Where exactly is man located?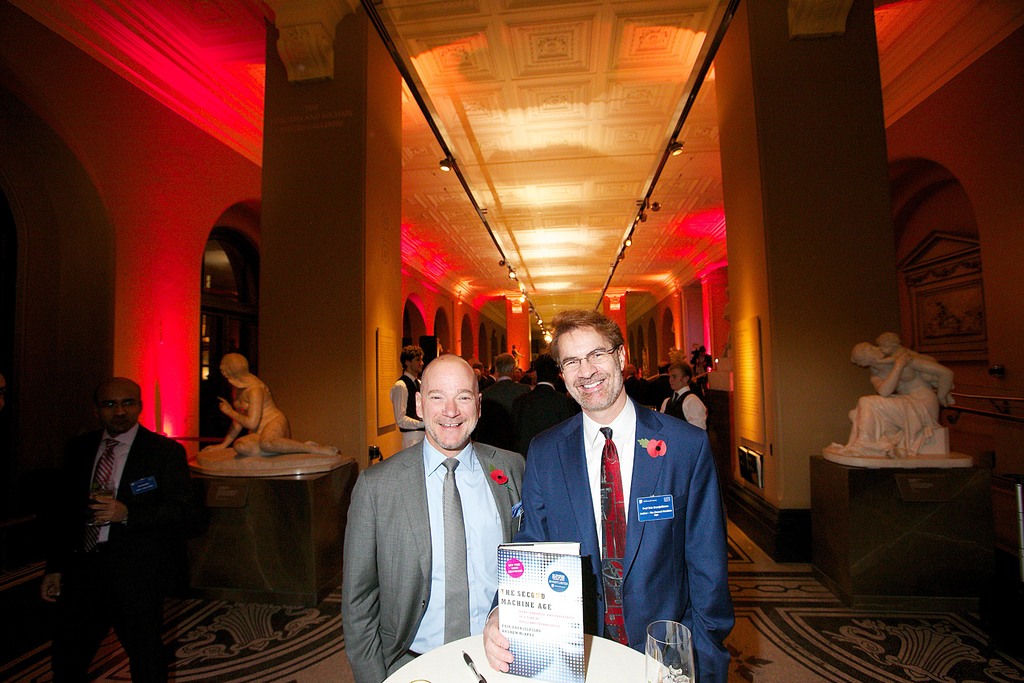
Its bounding box is <region>391, 342, 426, 451</region>.
